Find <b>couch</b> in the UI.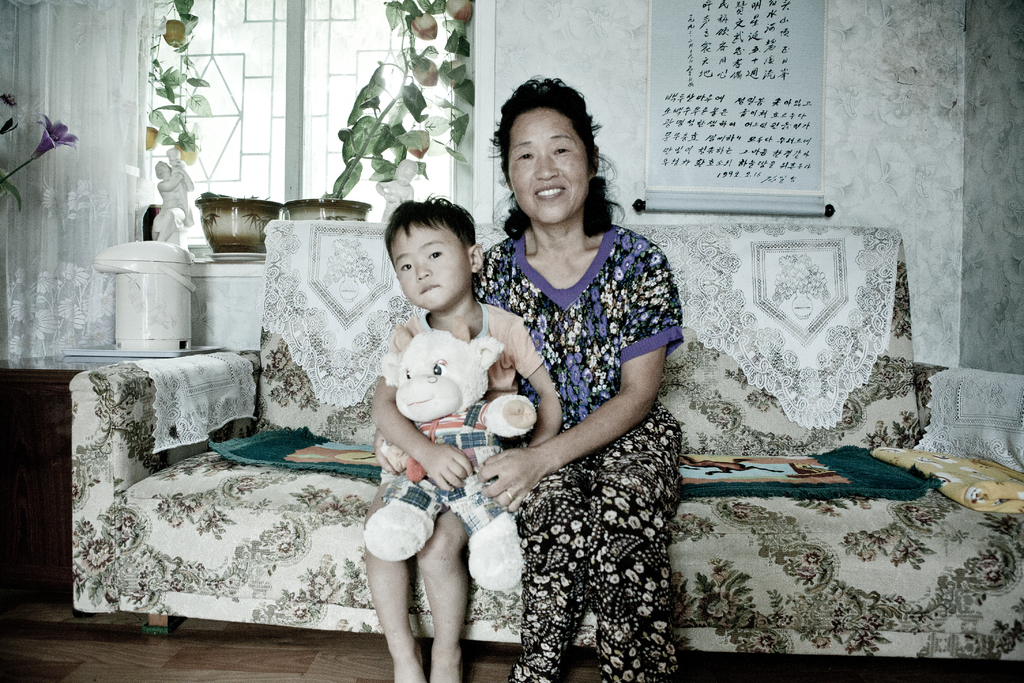
UI element at [left=34, top=210, right=911, bottom=682].
